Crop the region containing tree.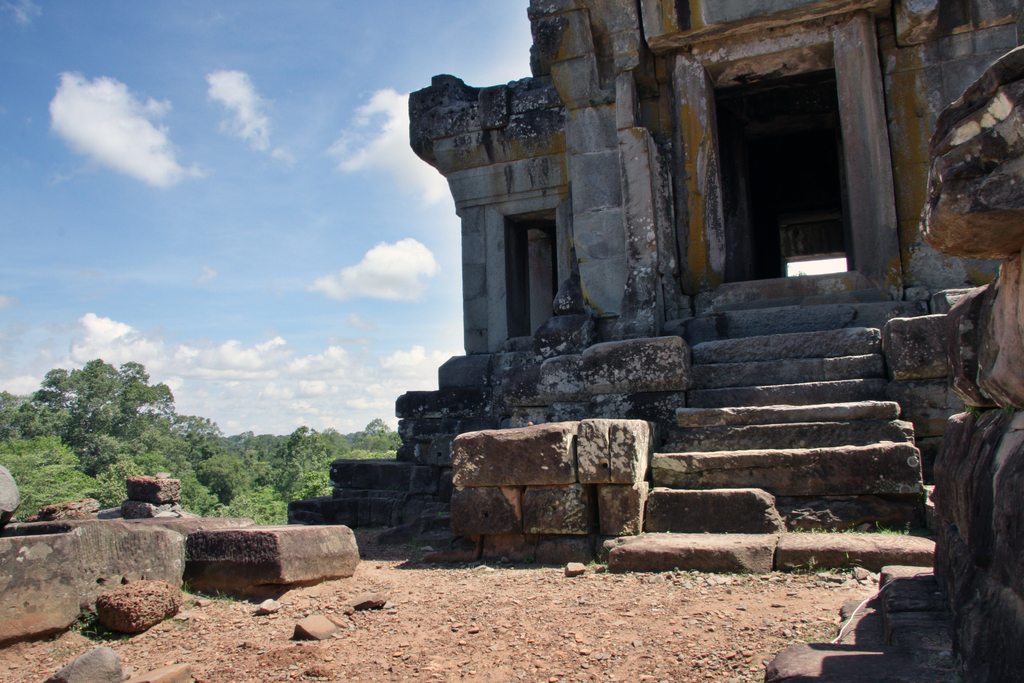
Crop region: x1=17, y1=363, x2=183, y2=479.
